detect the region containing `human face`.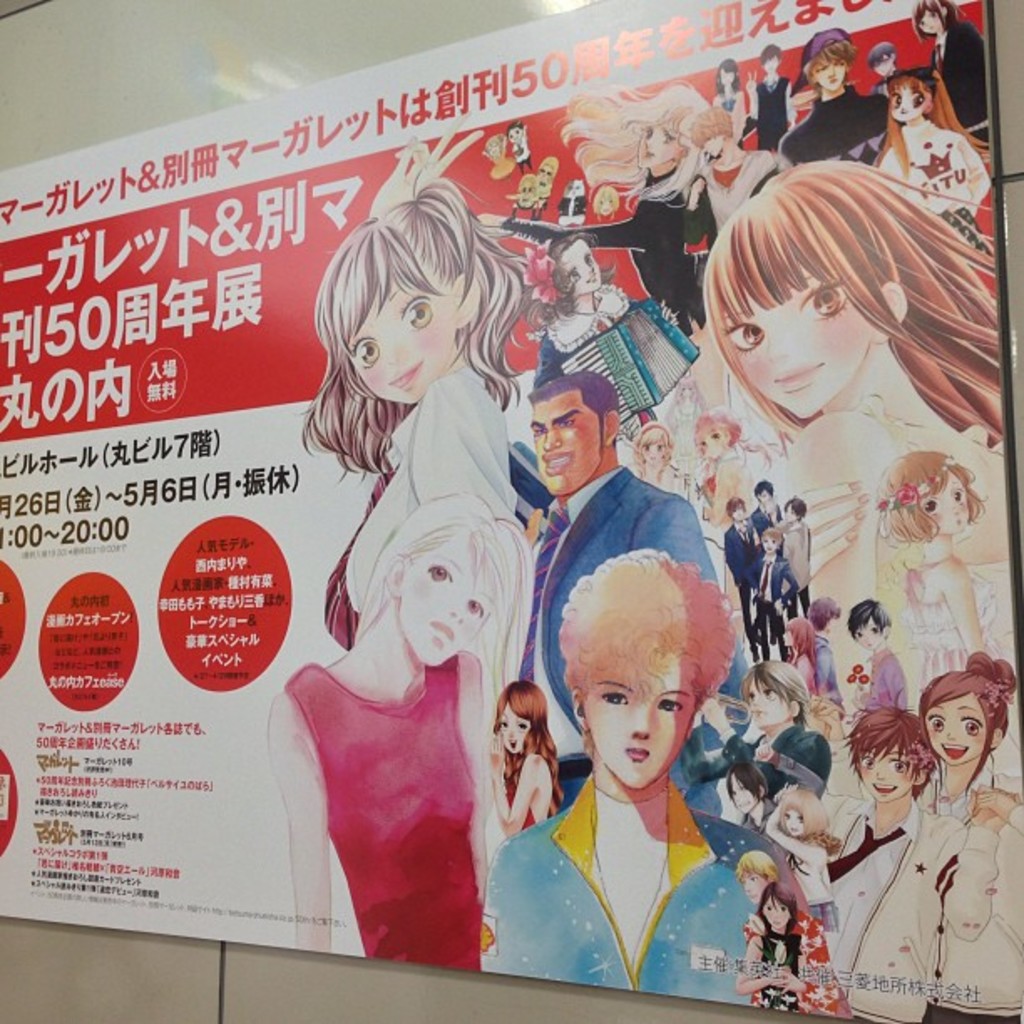
box=[781, 812, 803, 840].
